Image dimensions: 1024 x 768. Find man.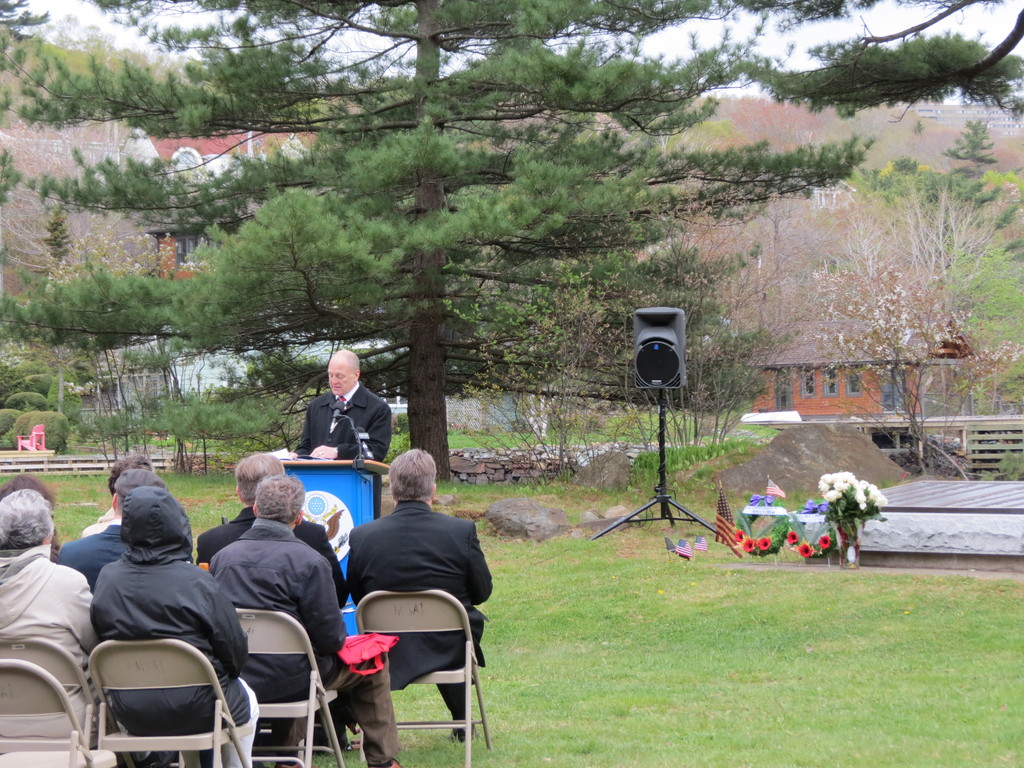
<bbox>85, 484, 262, 767</bbox>.
